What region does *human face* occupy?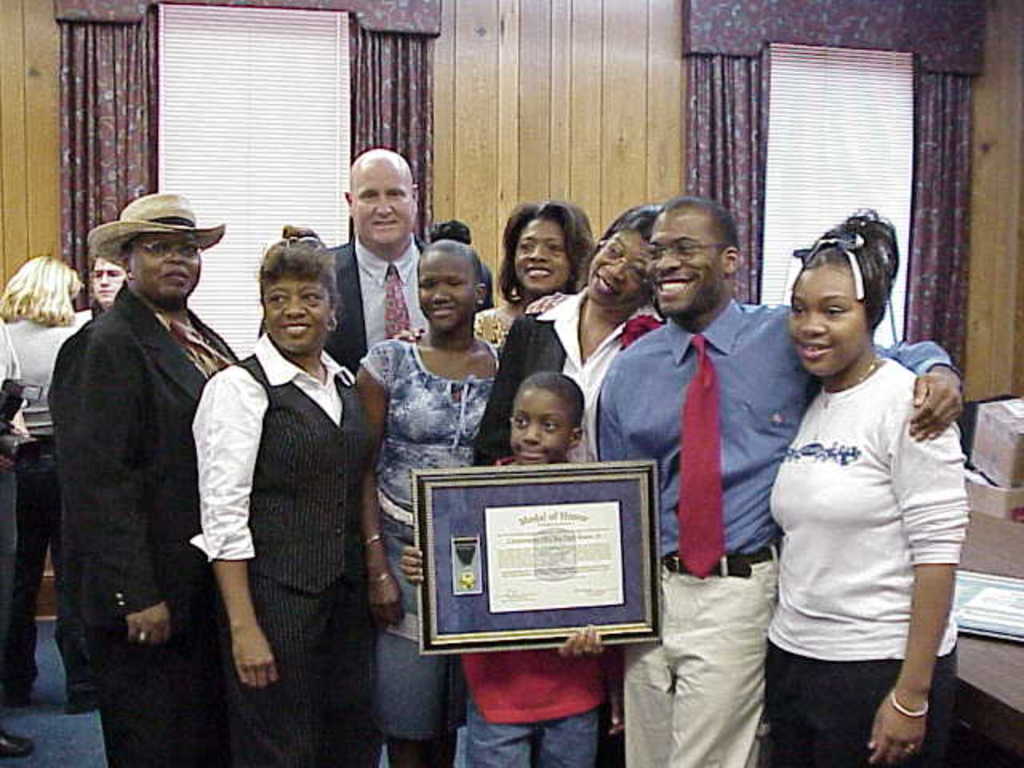
left=507, top=379, right=576, bottom=469.
